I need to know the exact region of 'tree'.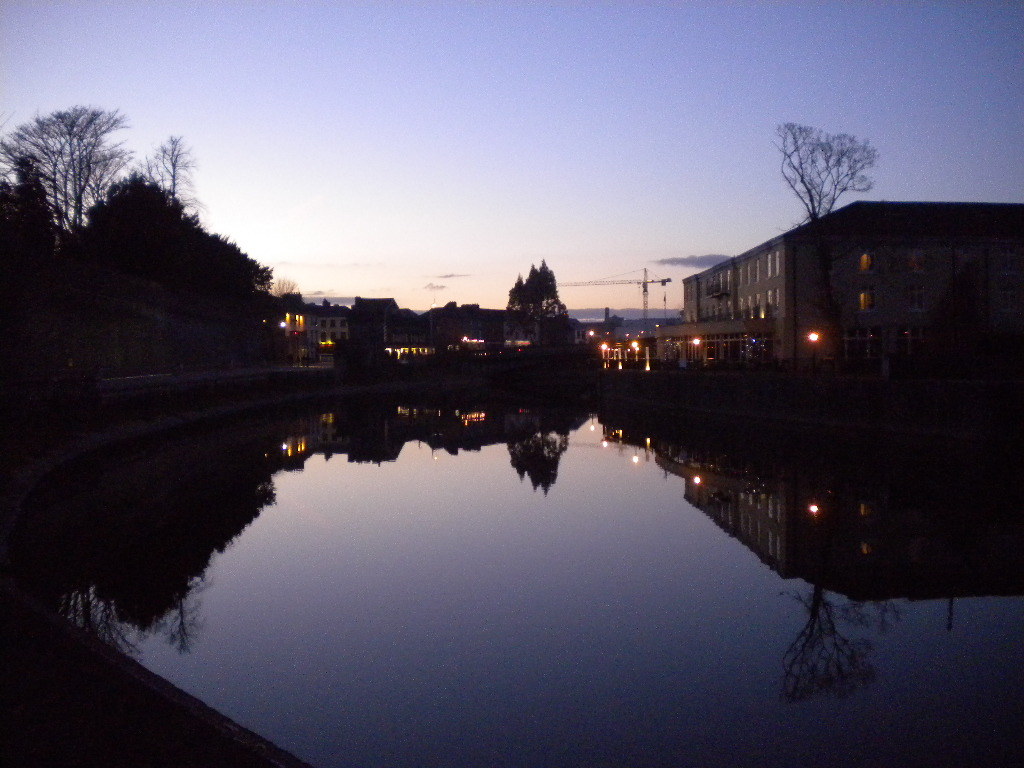
Region: Rect(776, 119, 886, 235).
